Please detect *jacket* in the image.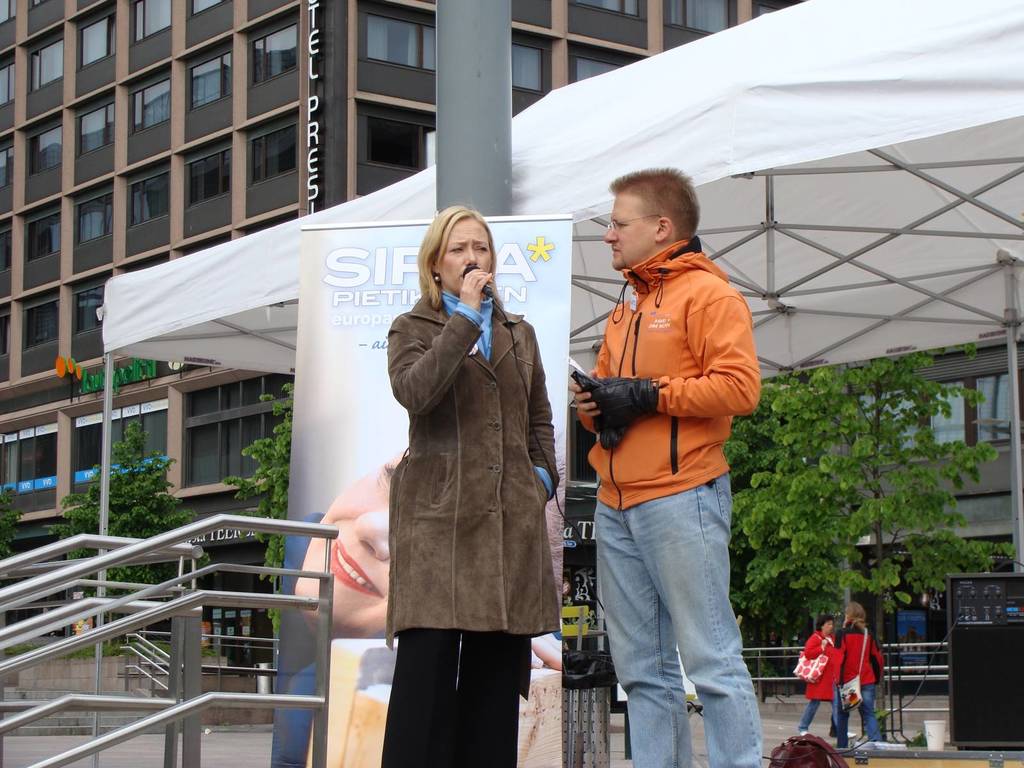
(586,236,767,511).
